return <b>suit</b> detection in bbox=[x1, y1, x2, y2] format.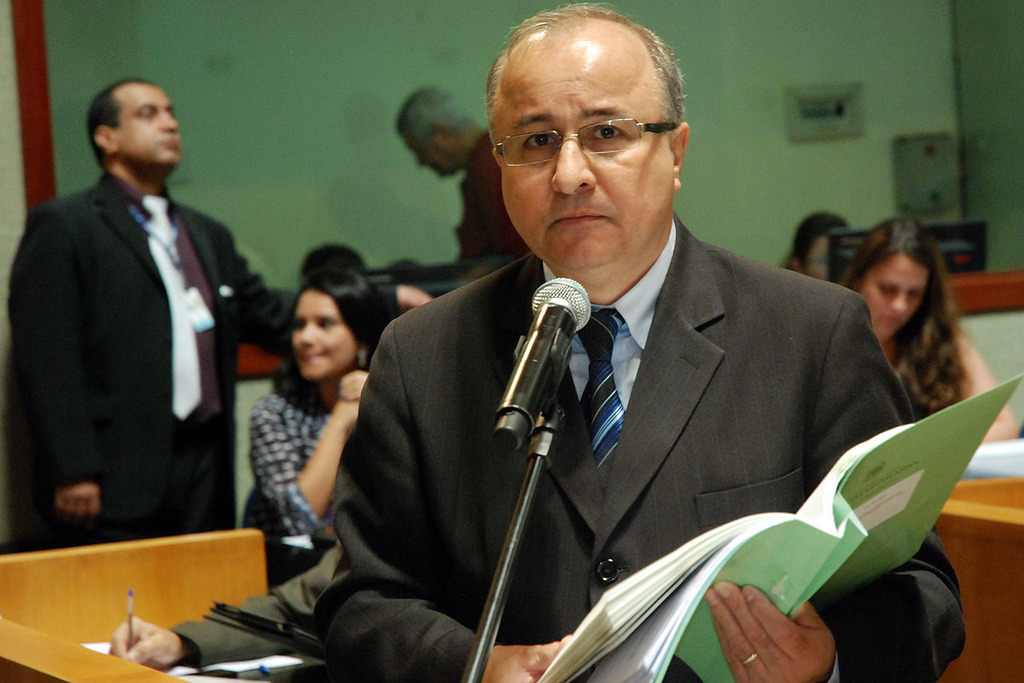
bbox=[322, 207, 971, 682].
